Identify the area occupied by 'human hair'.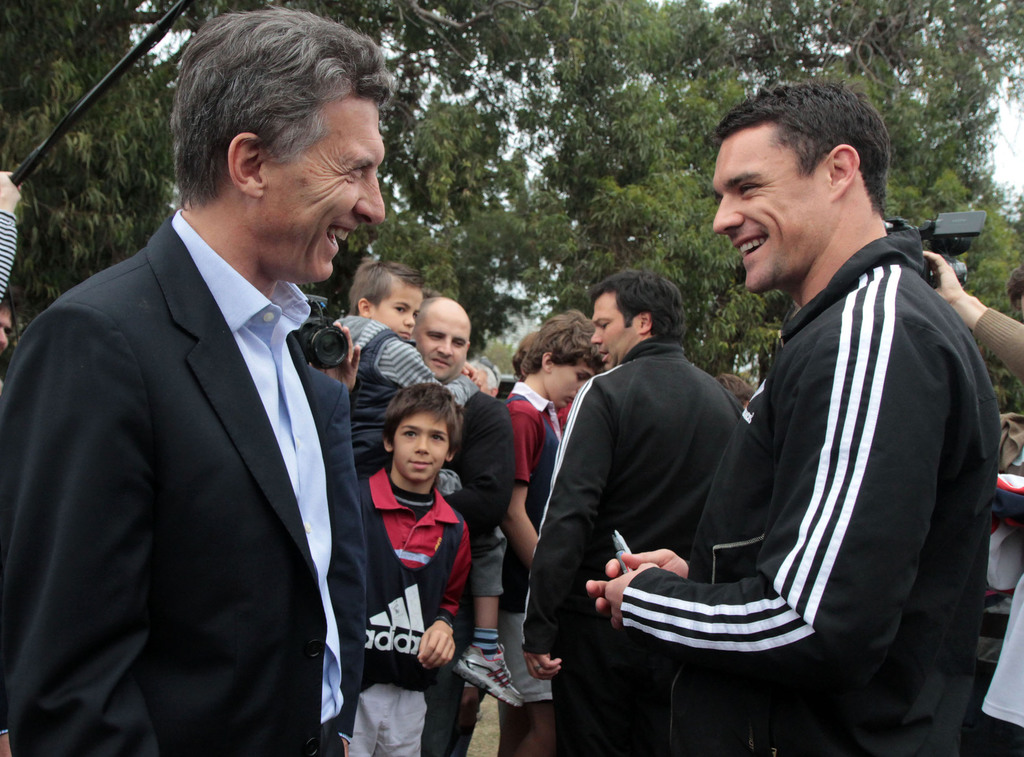
Area: 517,310,601,376.
